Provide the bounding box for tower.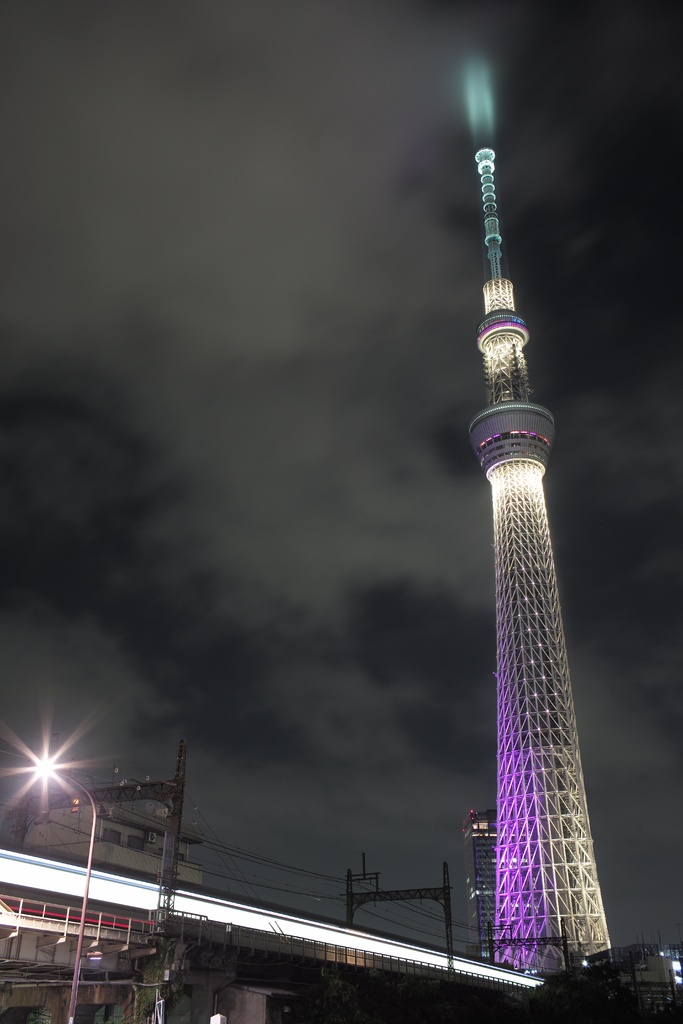
[x1=489, y1=150, x2=614, y2=979].
